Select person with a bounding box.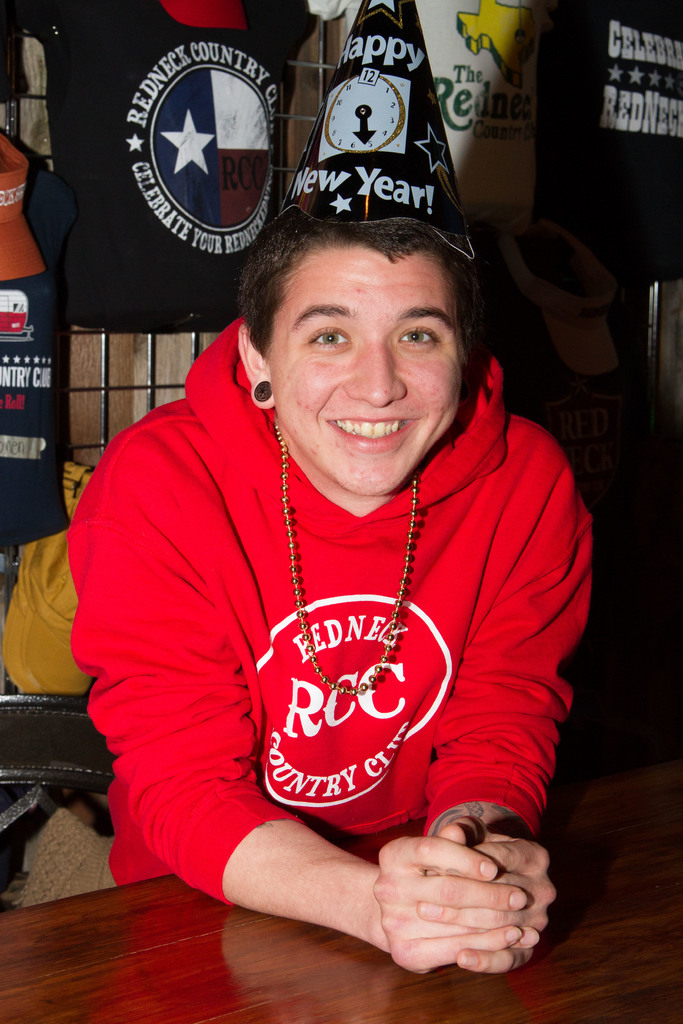
(x1=60, y1=0, x2=584, y2=961).
